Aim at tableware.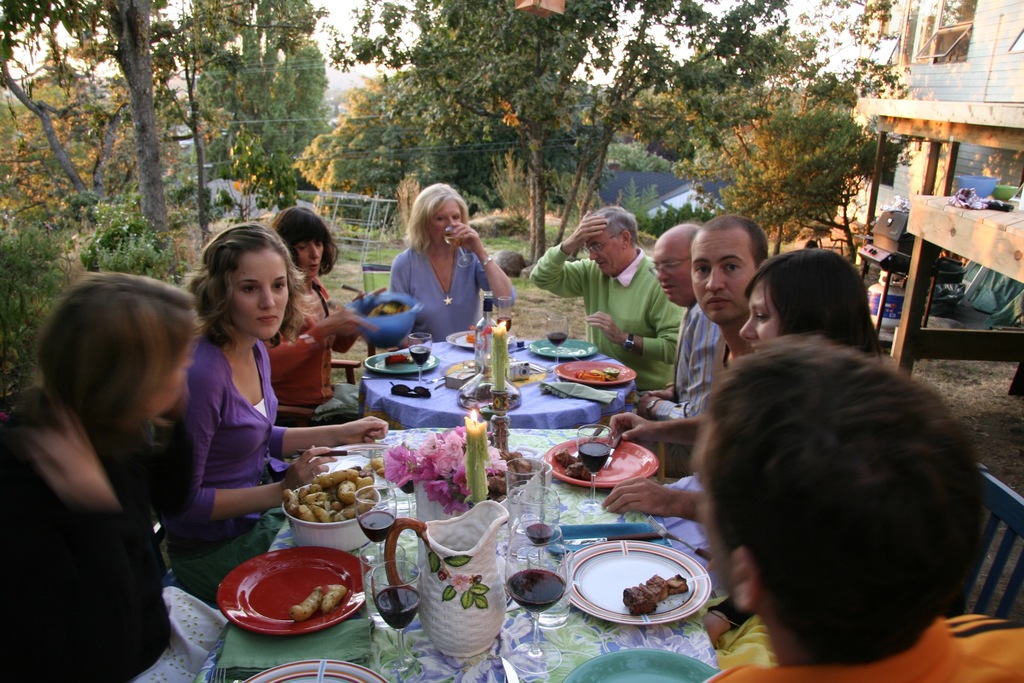
Aimed at [left=242, top=659, right=386, bottom=682].
